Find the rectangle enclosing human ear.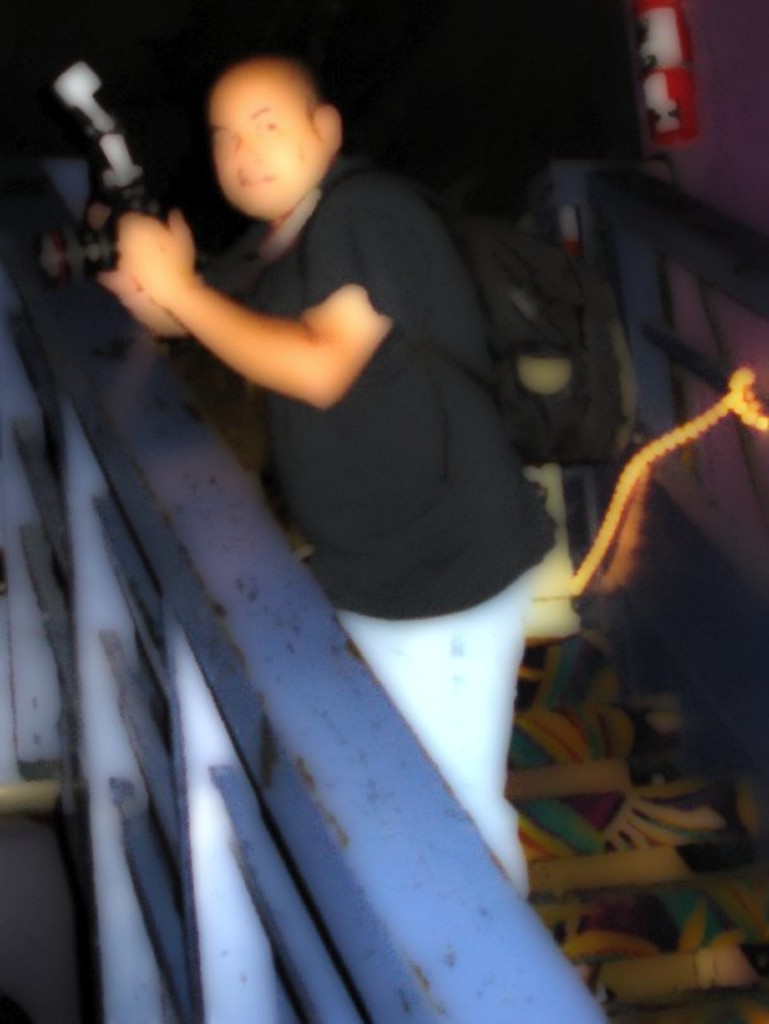
bbox(316, 106, 343, 157).
